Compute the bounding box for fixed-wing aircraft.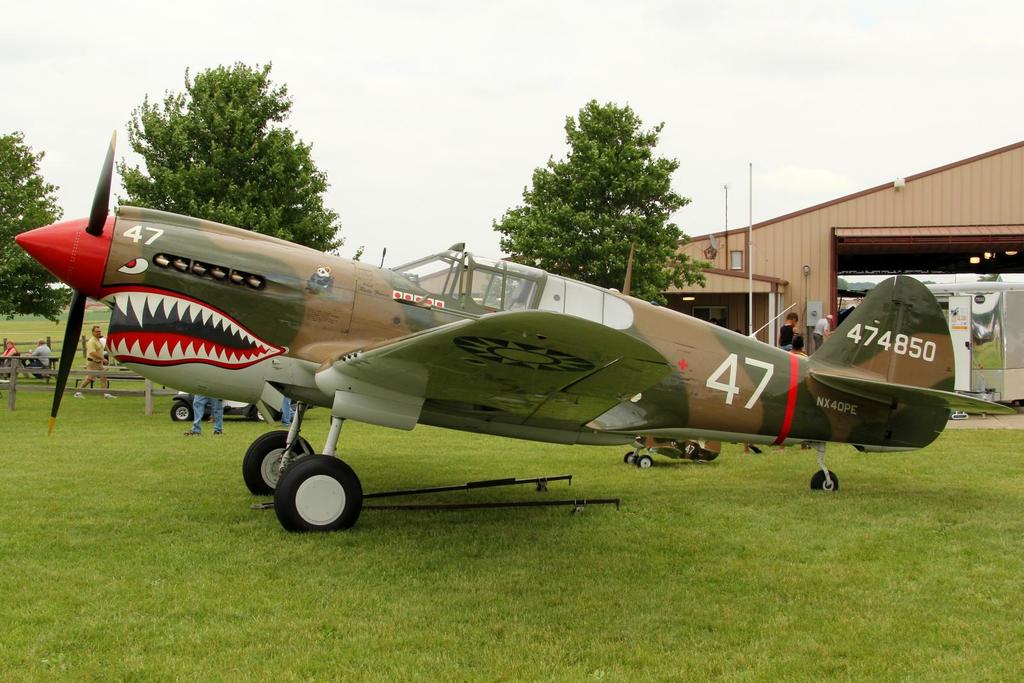
rect(17, 129, 1020, 530).
